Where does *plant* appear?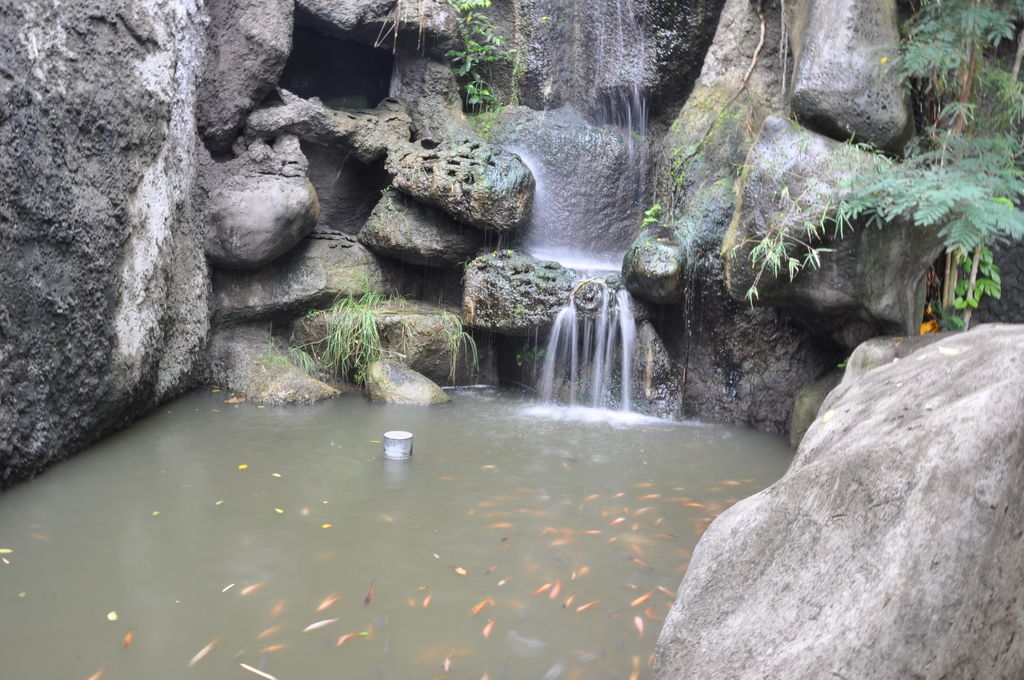
Appears at <bbox>513, 336, 544, 369</bbox>.
